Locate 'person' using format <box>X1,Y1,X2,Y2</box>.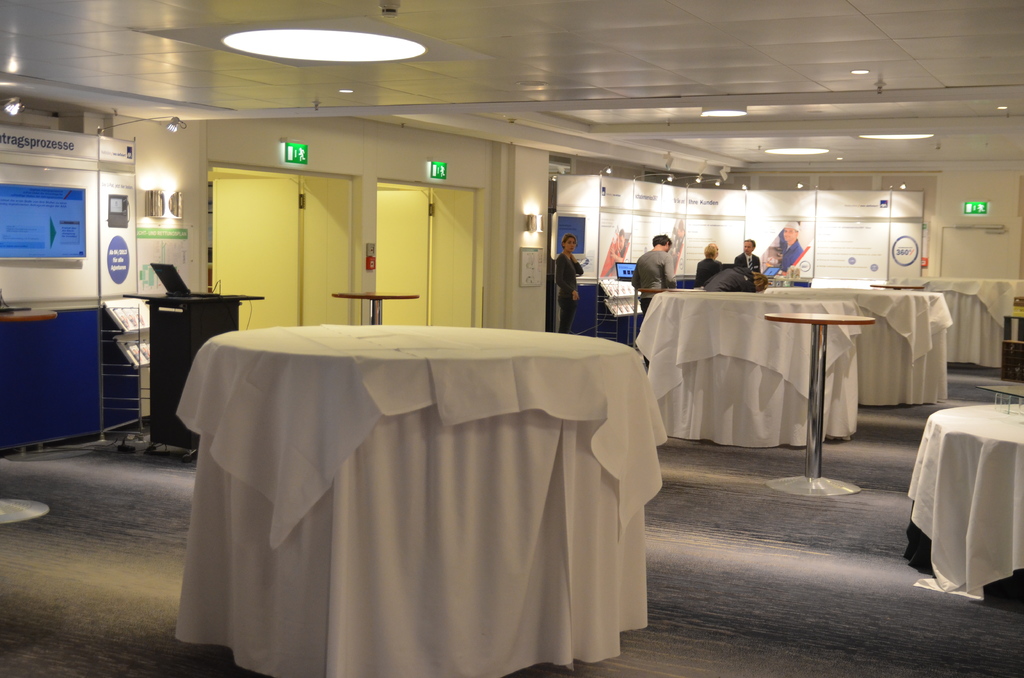
<box>623,231,682,326</box>.
